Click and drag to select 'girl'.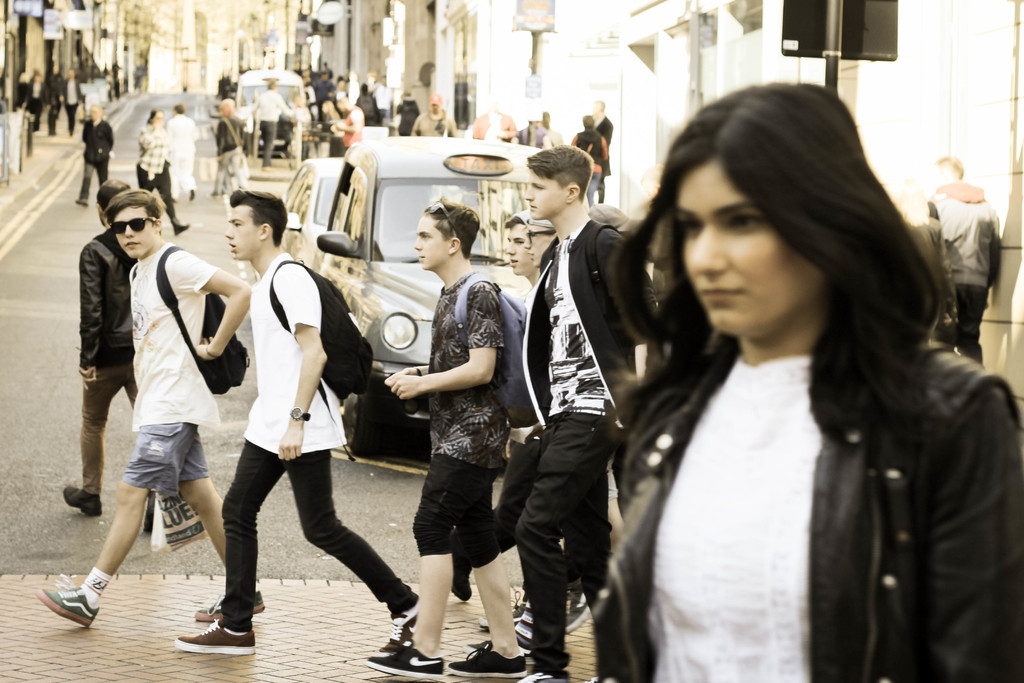
Selection: bbox=(544, 81, 1022, 682).
